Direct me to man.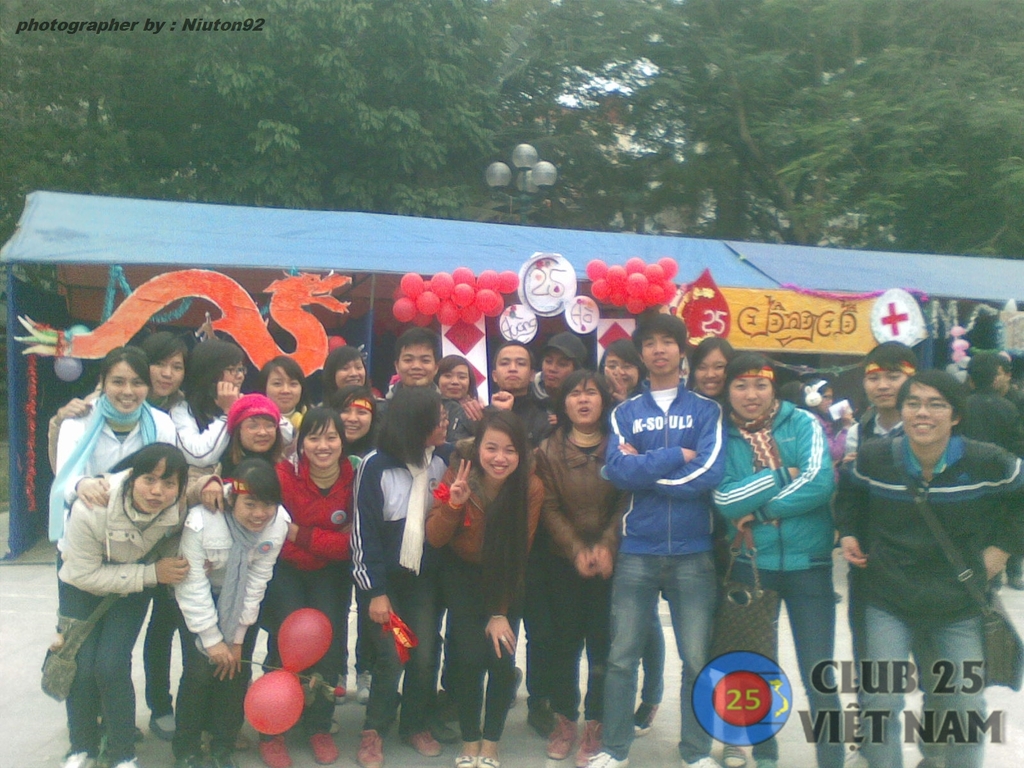
Direction: rect(818, 342, 1007, 767).
